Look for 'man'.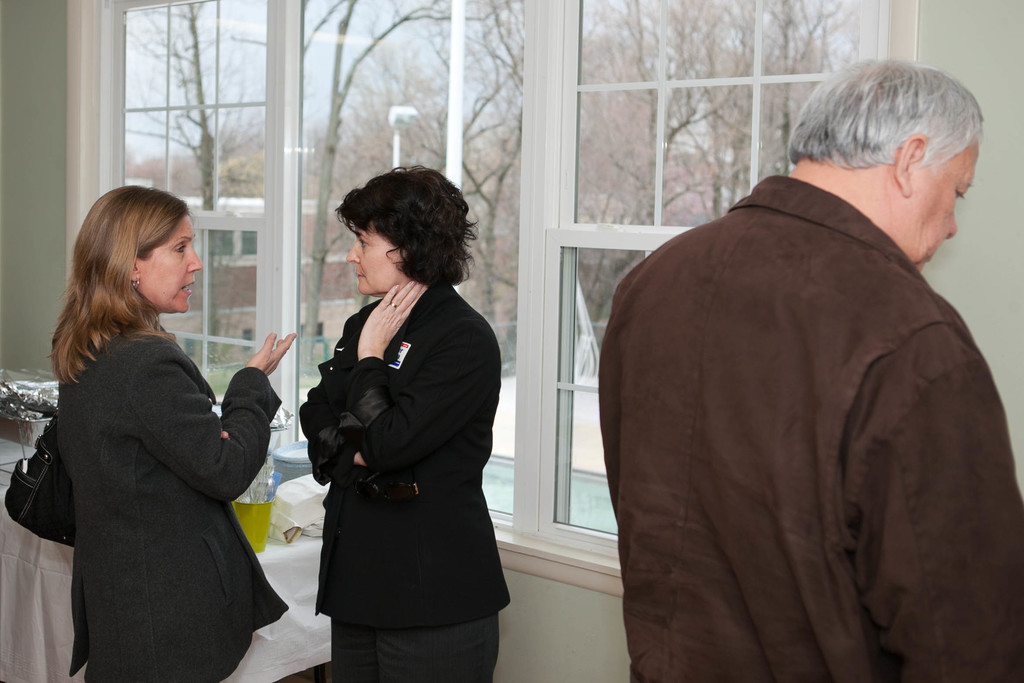
Found: crop(596, 49, 1018, 679).
